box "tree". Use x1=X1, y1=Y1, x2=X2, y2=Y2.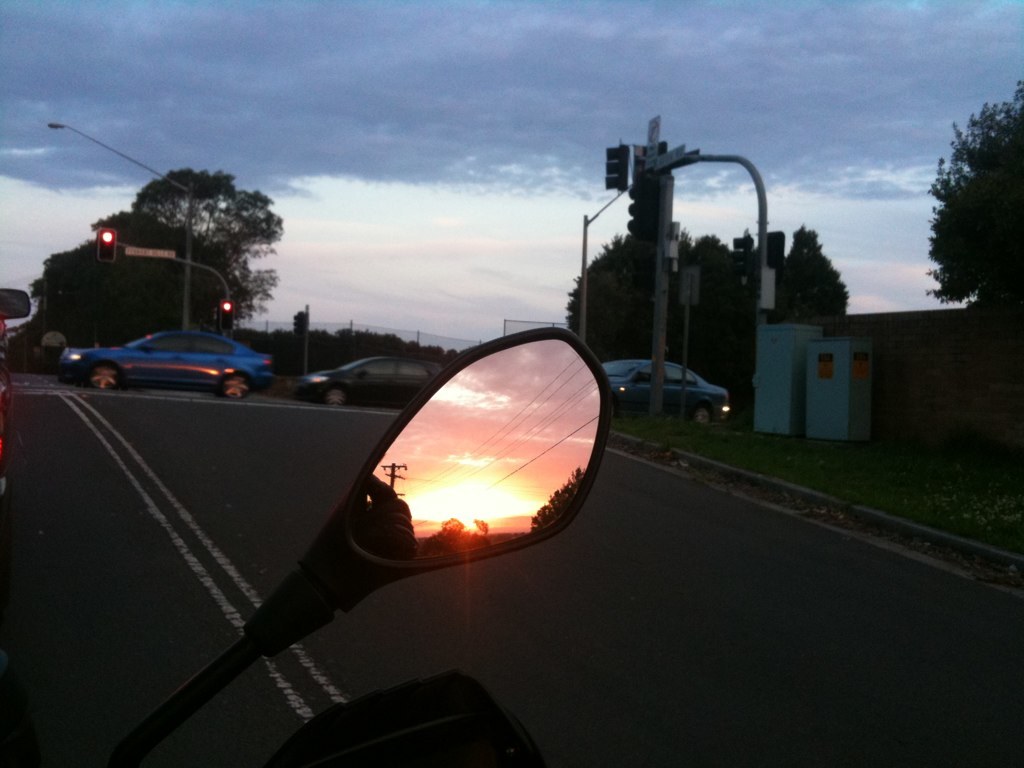
x1=926, y1=74, x2=1023, y2=341.
